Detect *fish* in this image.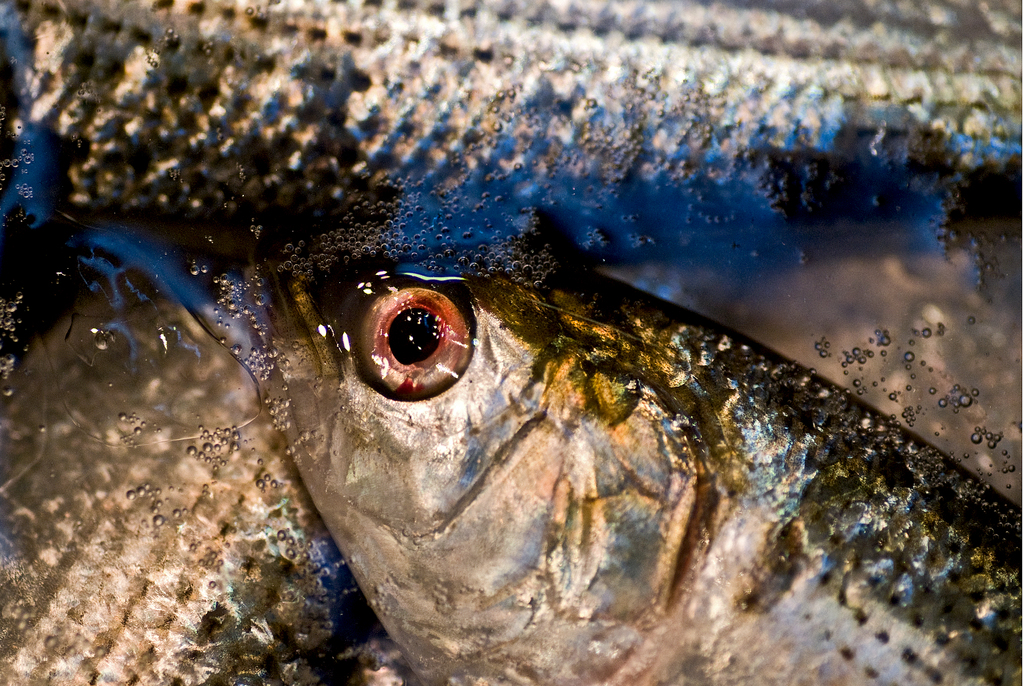
Detection: crop(3, 0, 1023, 288).
